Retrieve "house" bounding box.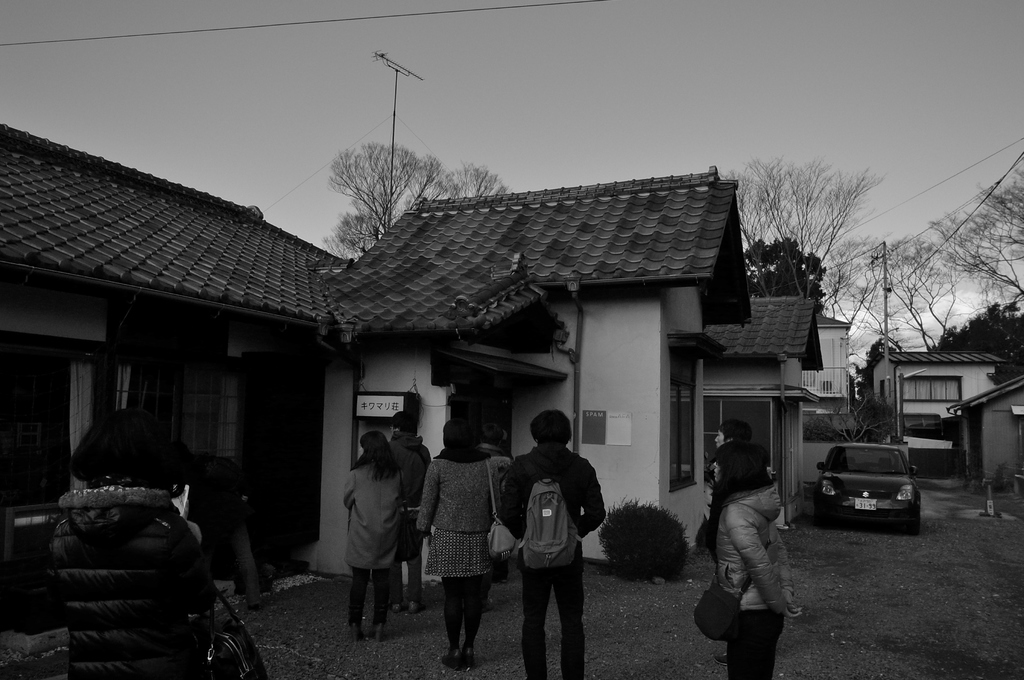
Bounding box: detection(0, 118, 359, 596).
